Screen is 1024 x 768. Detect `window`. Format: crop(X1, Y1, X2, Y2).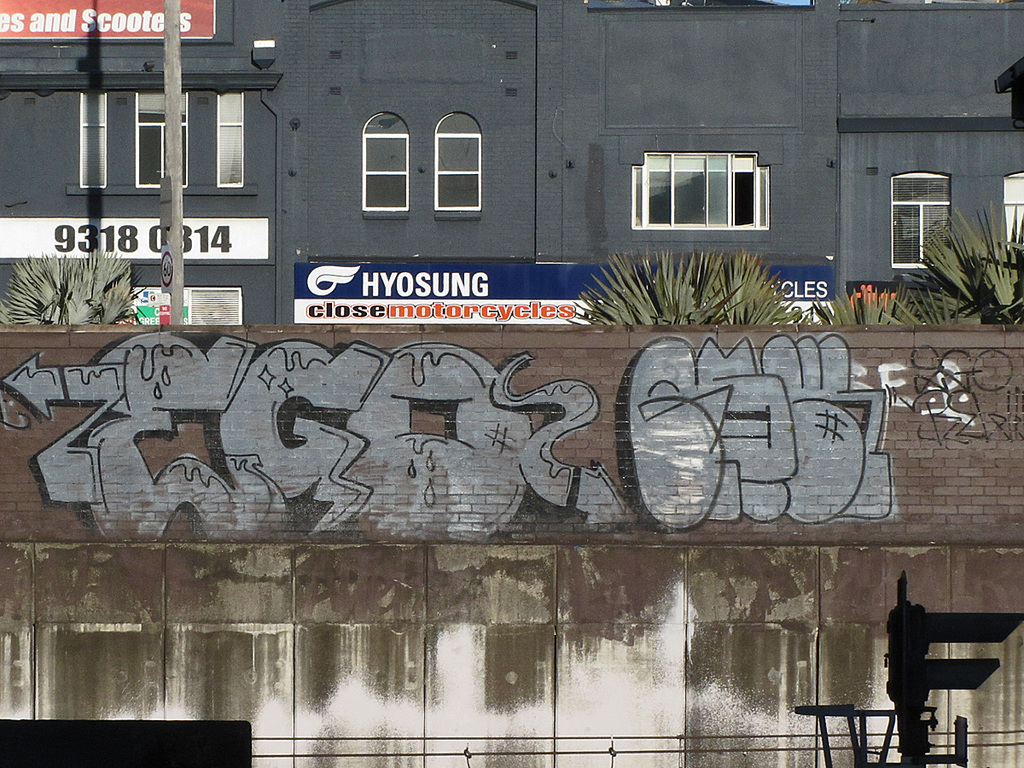
crop(1004, 170, 1023, 253).
